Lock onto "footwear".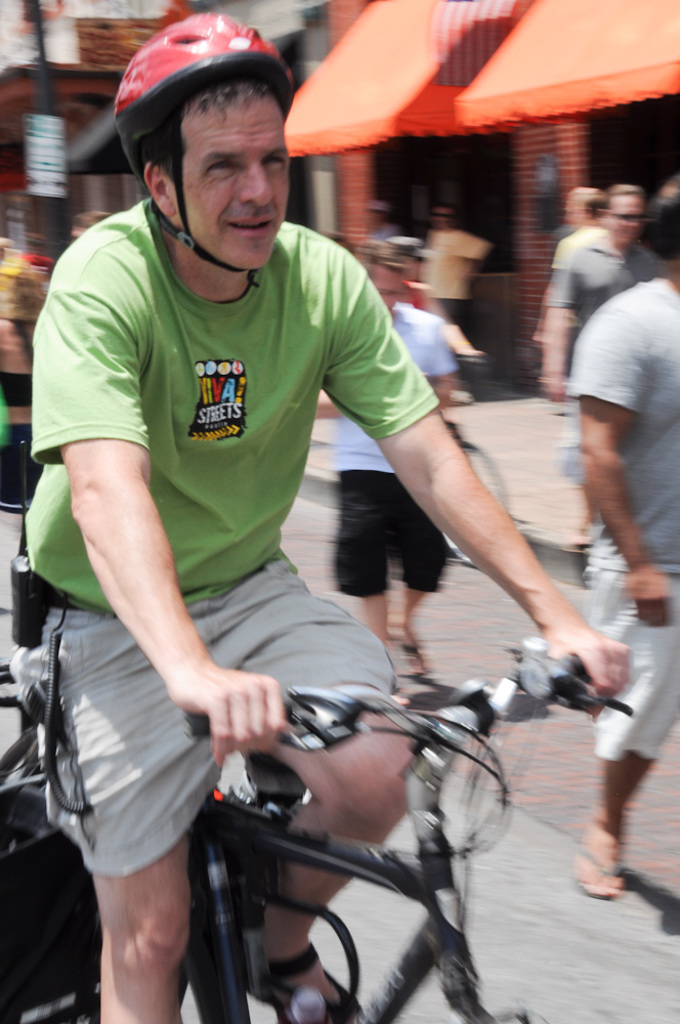
Locked: BBox(400, 626, 424, 682).
